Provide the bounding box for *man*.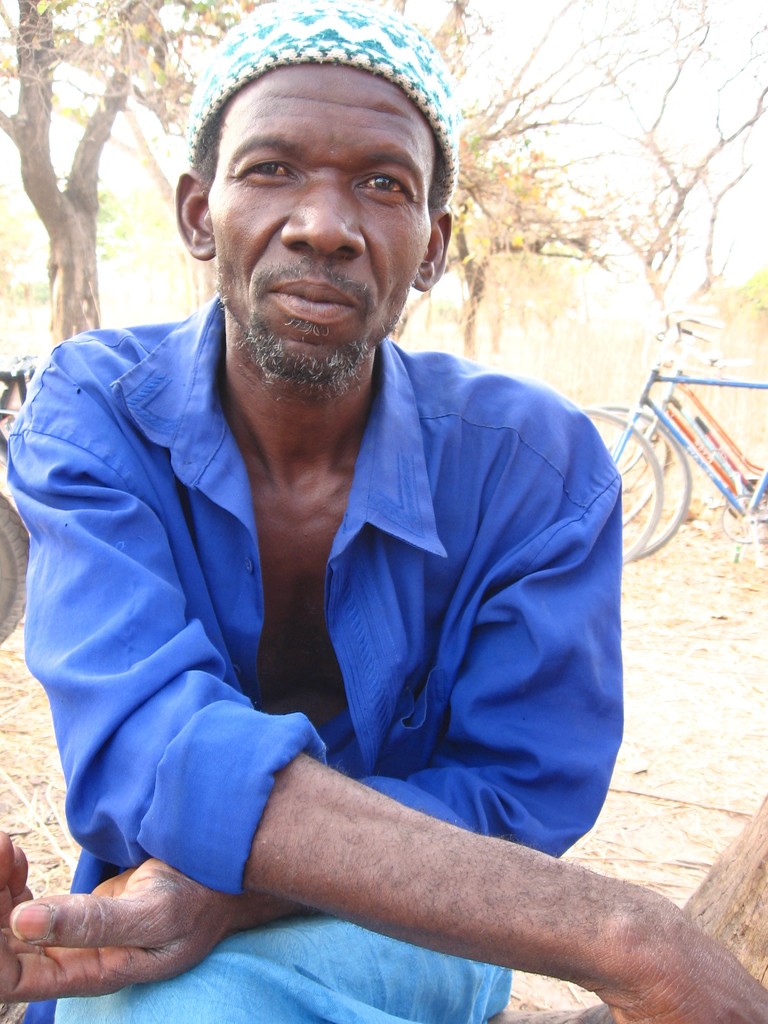
{"left": 28, "top": 36, "right": 689, "bottom": 1018}.
